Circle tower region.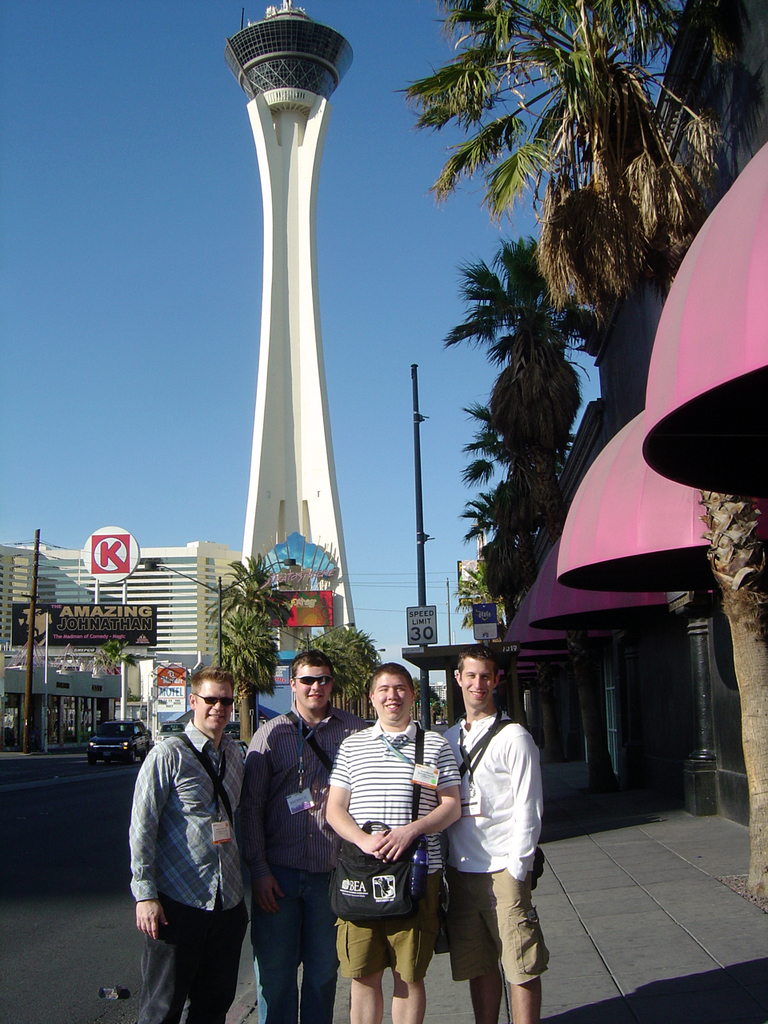
Region: crop(218, 0, 355, 682).
